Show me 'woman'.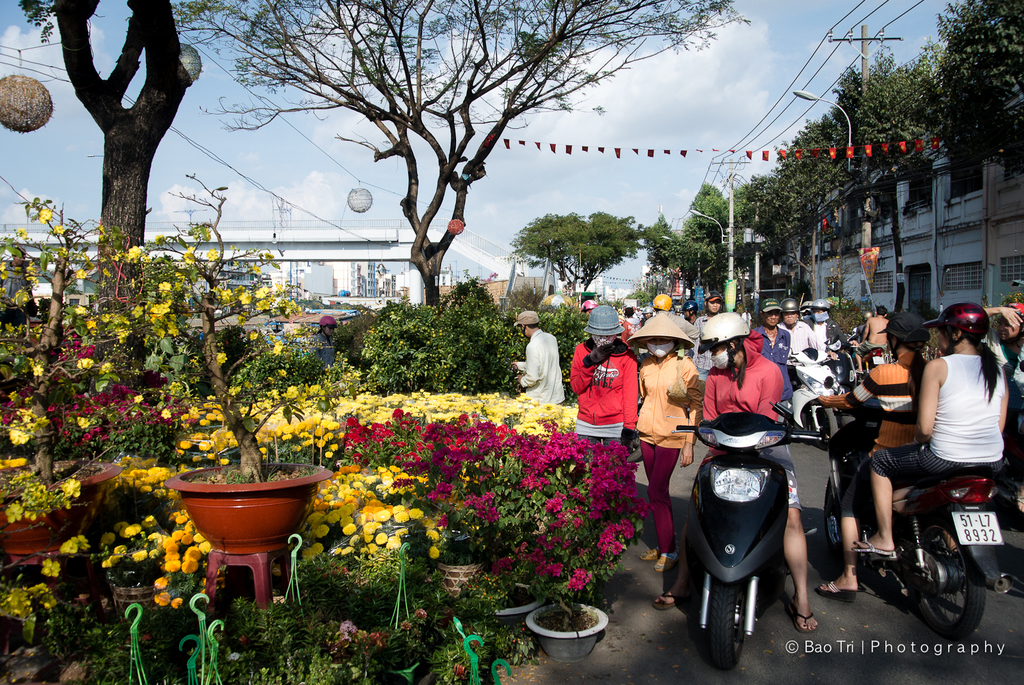
'woman' is here: [x1=631, y1=310, x2=707, y2=569].
